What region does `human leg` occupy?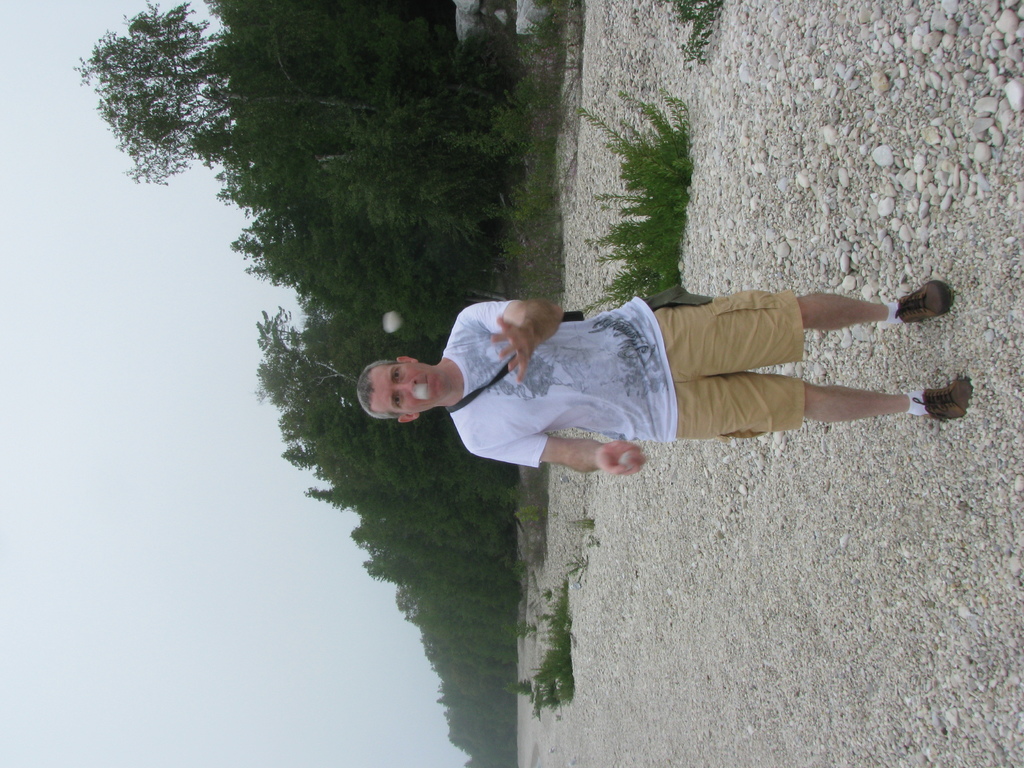
select_region(659, 371, 979, 450).
